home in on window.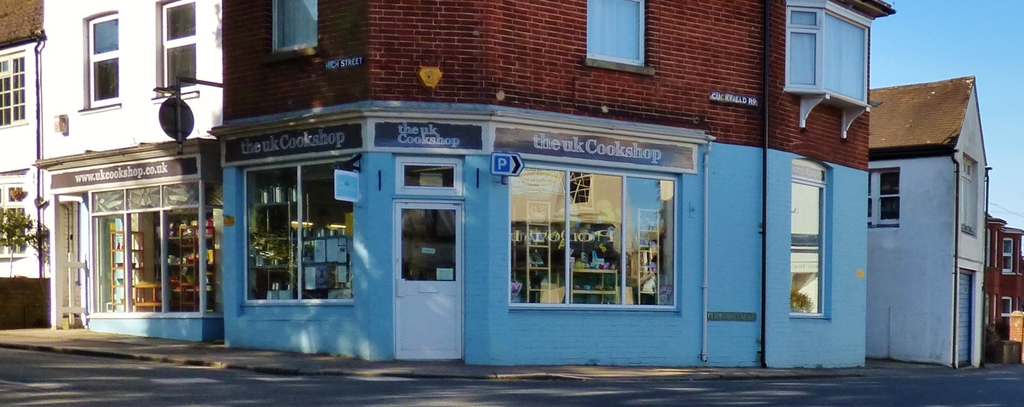
Homed in at 785 167 828 318.
